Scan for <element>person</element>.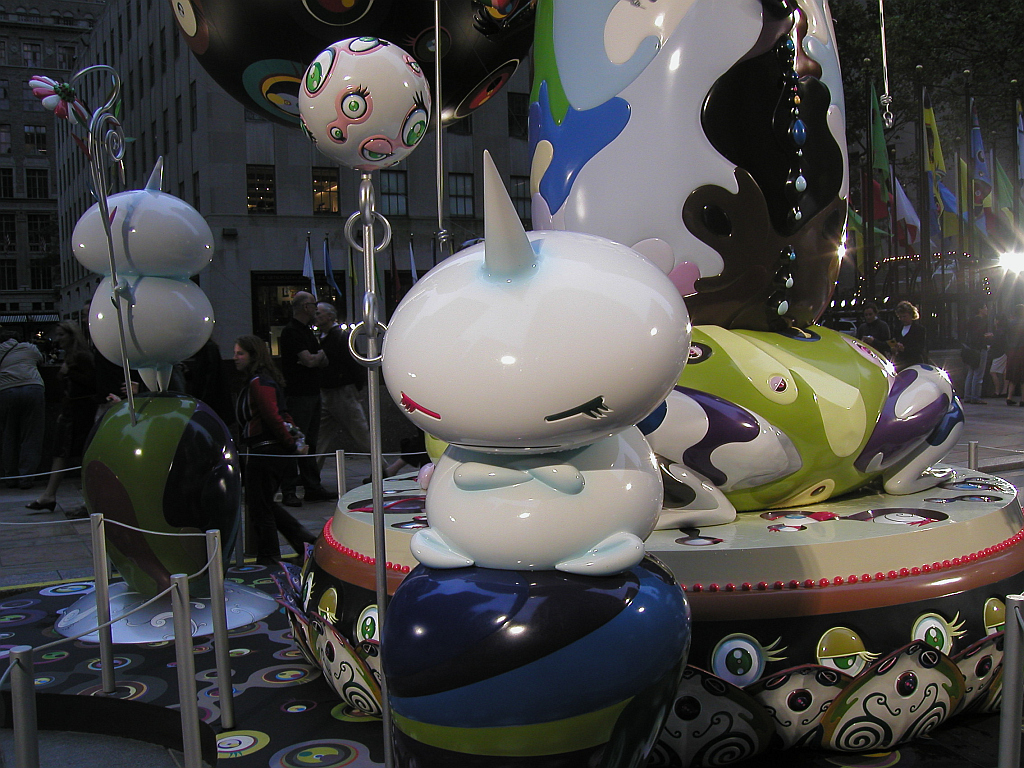
Scan result: l=312, t=300, r=376, b=479.
